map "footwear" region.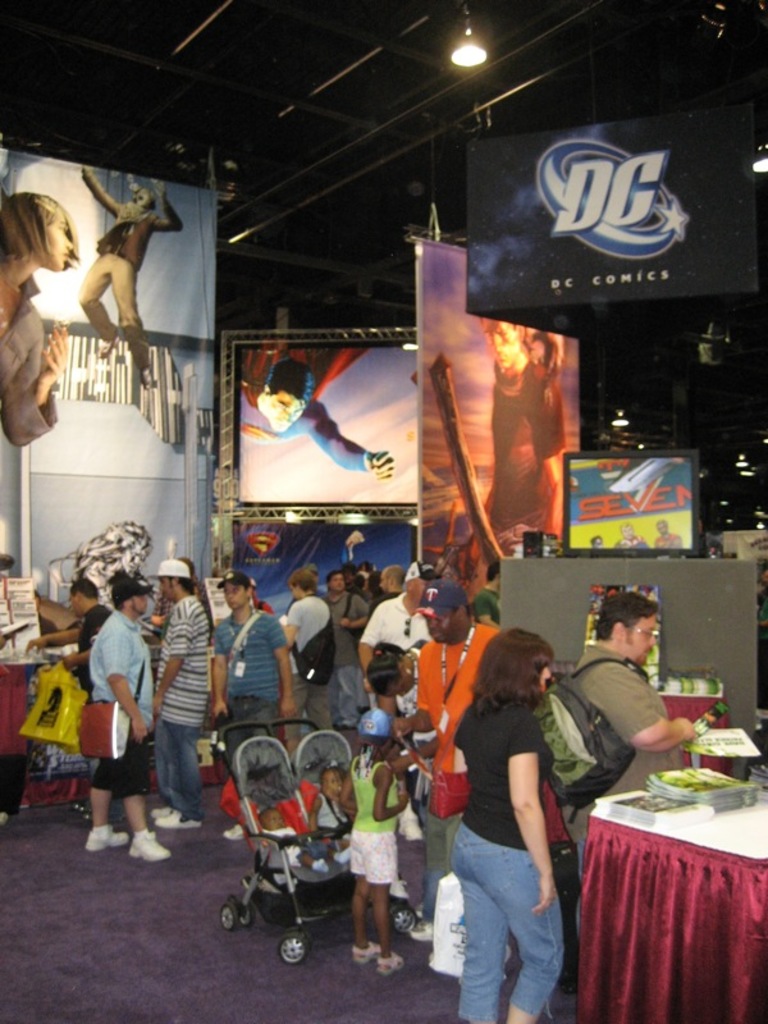
Mapped to left=87, top=833, right=134, bottom=852.
